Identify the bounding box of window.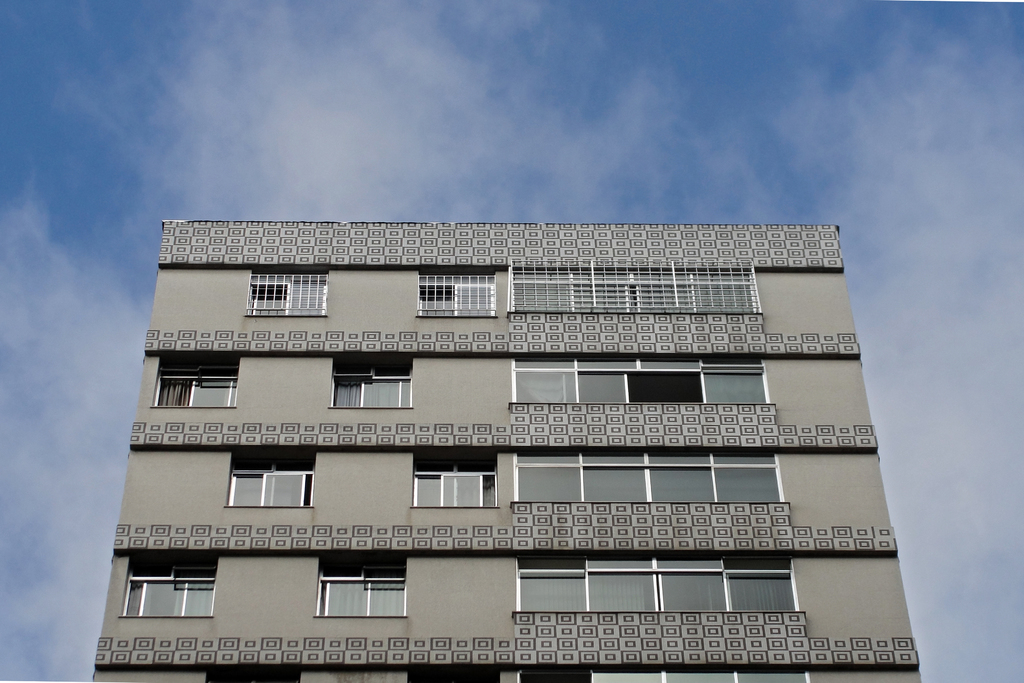
(159, 366, 230, 408).
